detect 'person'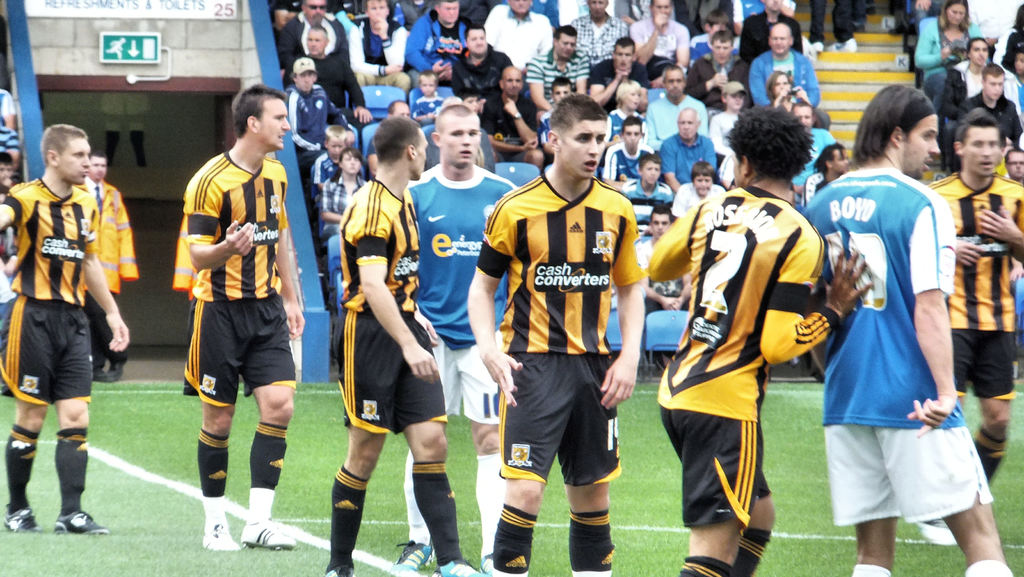
locate(601, 115, 650, 189)
